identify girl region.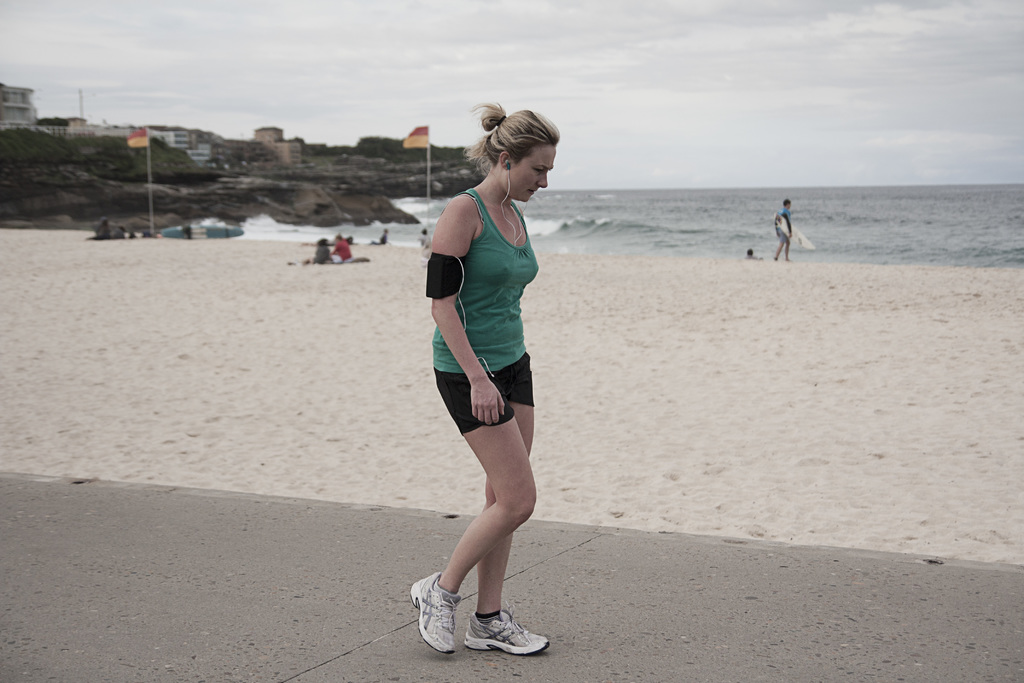
Region: locate(405, 99, 566, 655).
